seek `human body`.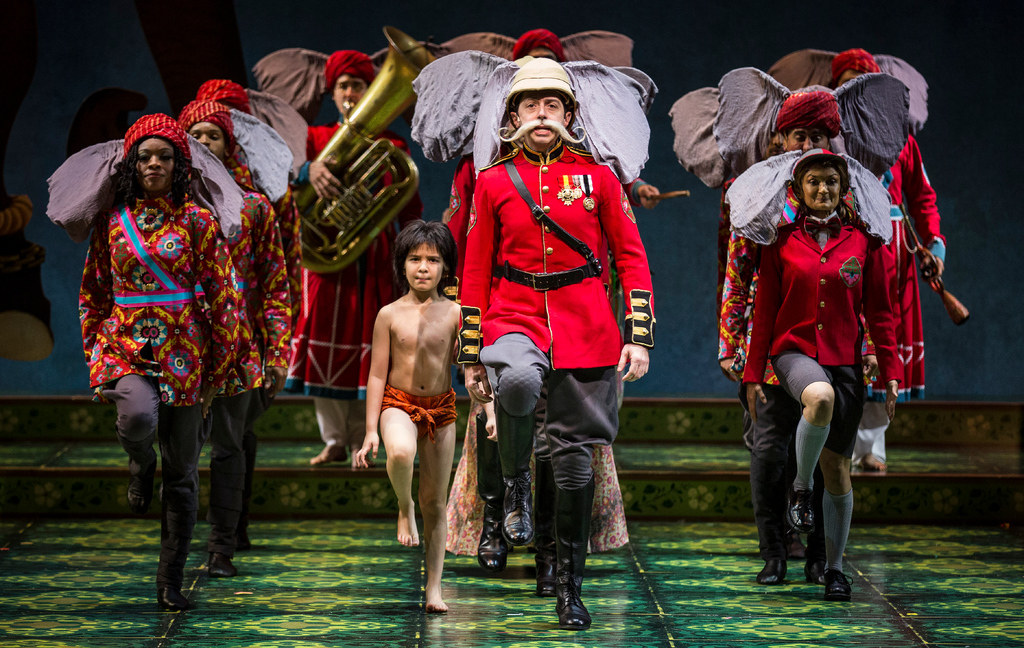
bbox=(303, 118, 423, 471).
